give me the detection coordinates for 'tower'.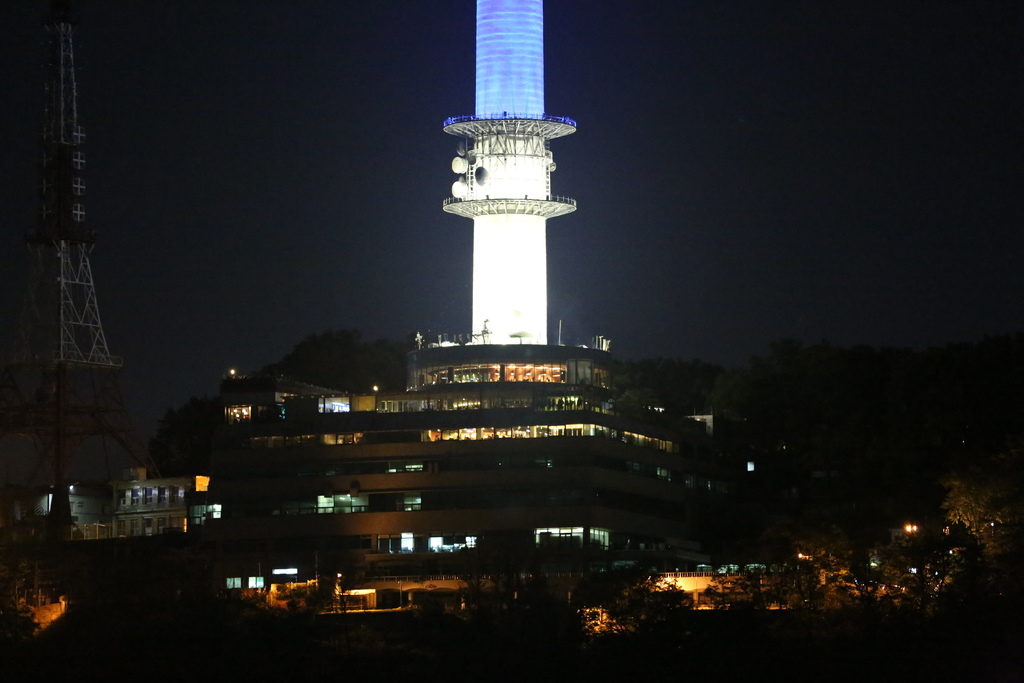
[x1=442, y1=0, x2=577, y2=347].
